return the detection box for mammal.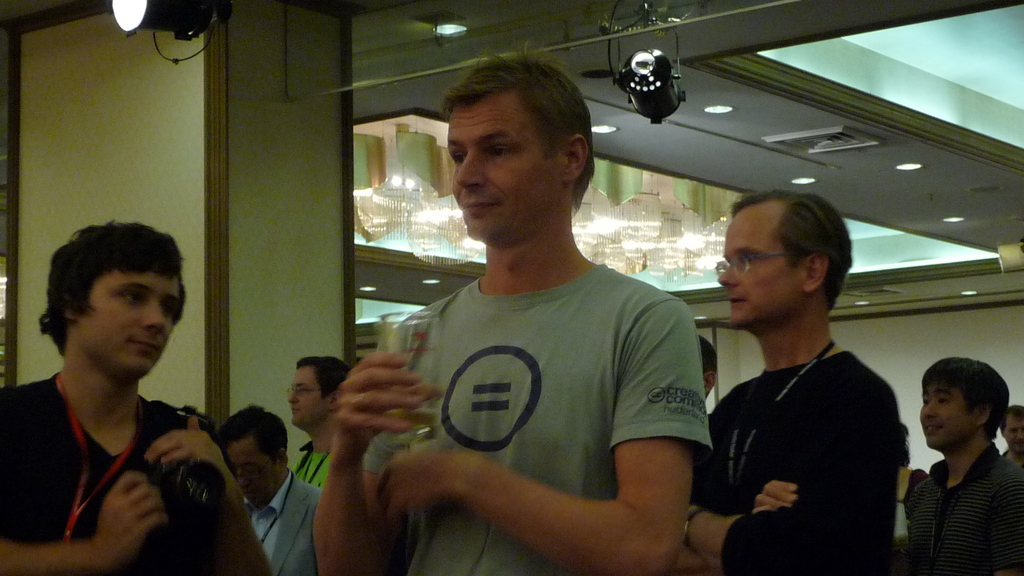
pyautogui.locateOnScreen(215, 402, 315, 575).
